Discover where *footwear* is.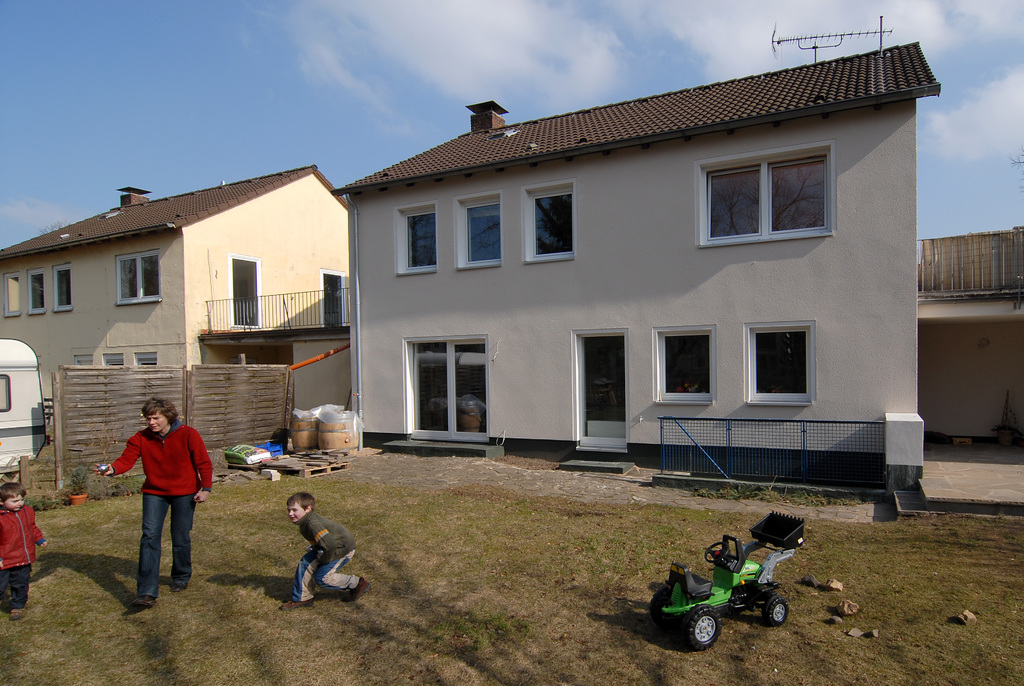
Discovered at {"left": 278, "top": 595, "right": 309, "bottom": 609}.
